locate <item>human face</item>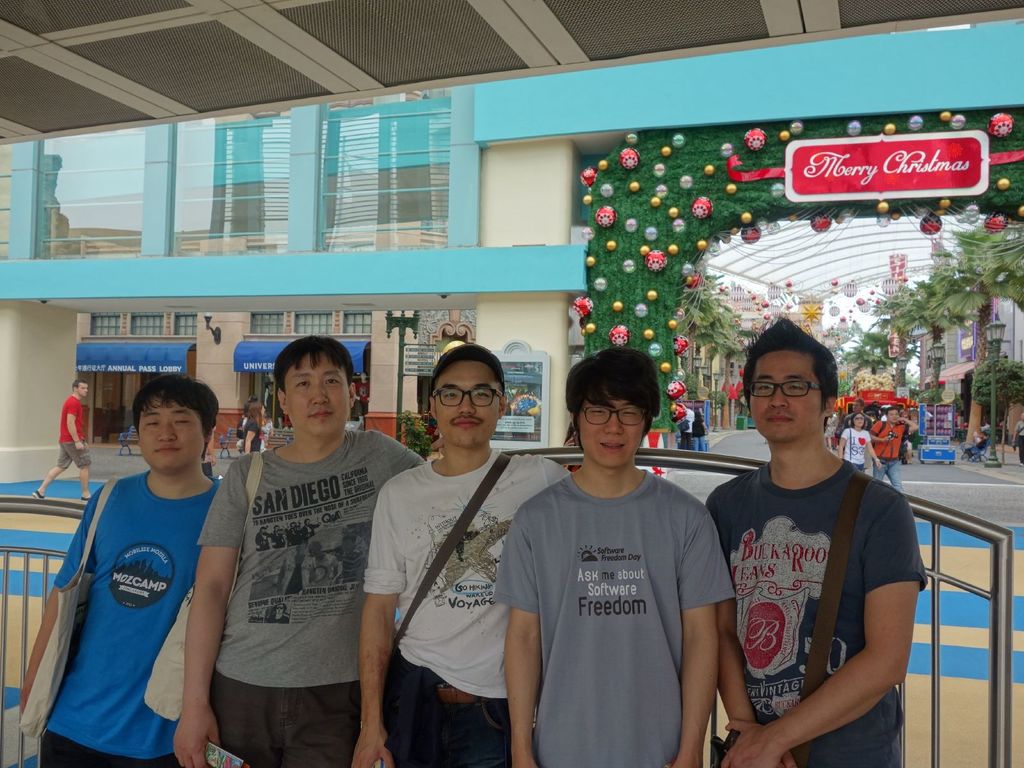
l=281, t=352, r=351, b=439
